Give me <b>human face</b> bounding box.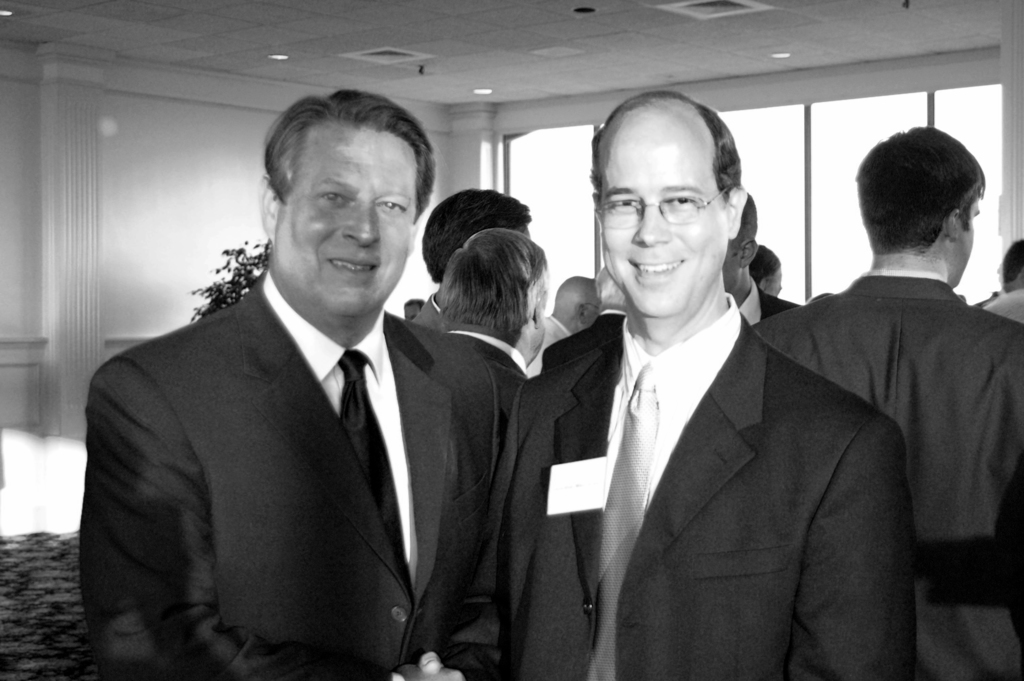
detection(282, 132, 417, 313).
